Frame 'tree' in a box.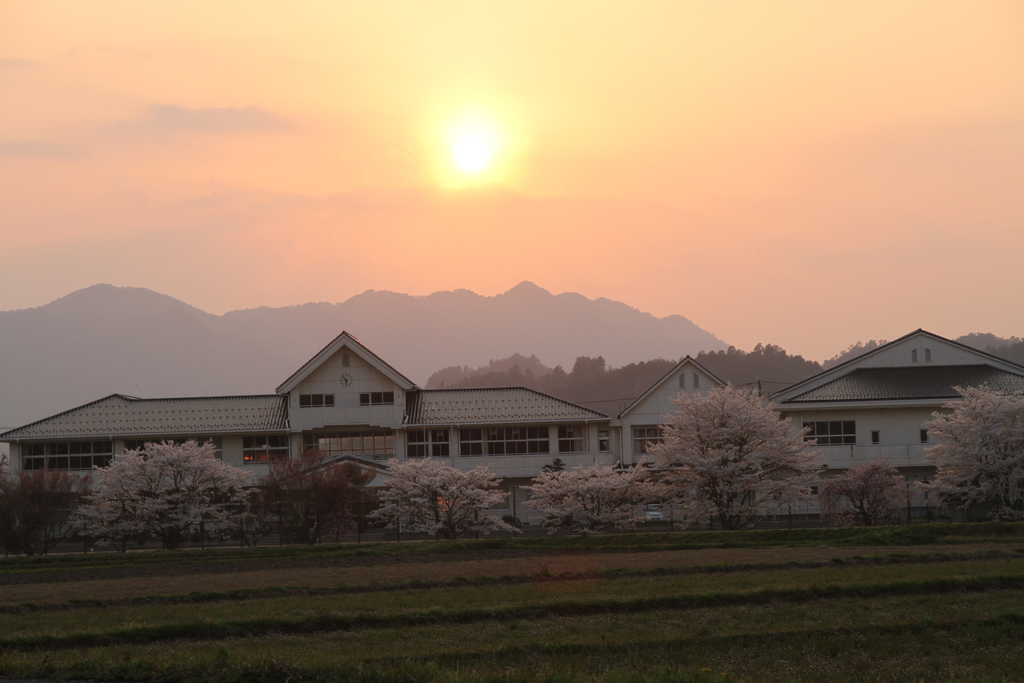
0/465/97/562.
